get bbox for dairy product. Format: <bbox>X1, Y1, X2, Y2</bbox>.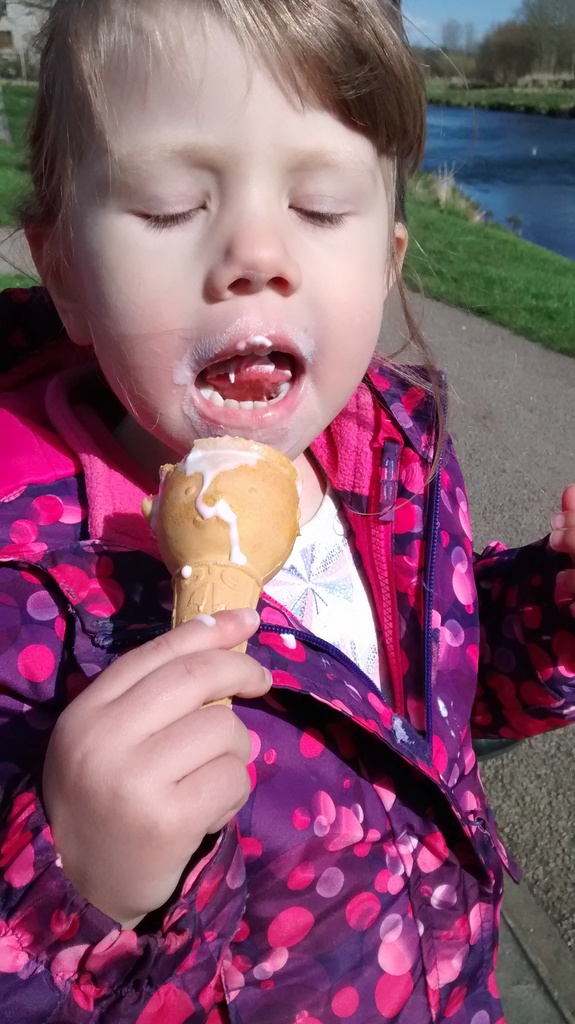
<bbox>140, 437, 312, 559</bbox>.
